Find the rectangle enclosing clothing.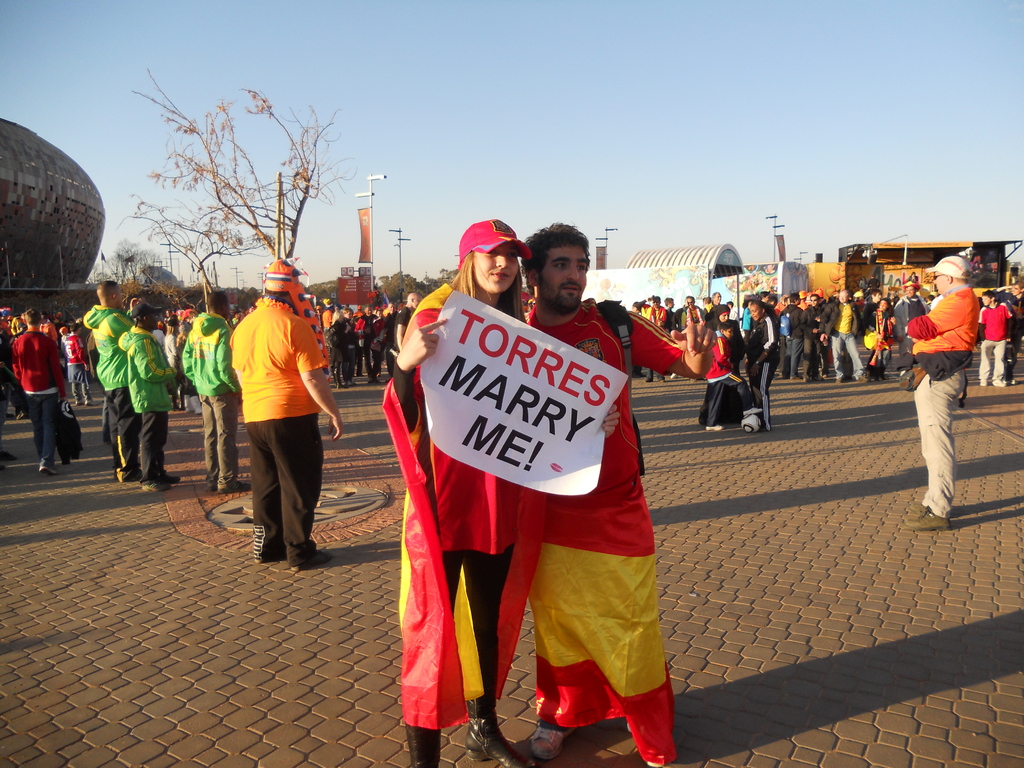
<box>116,325,177,483</box>.
